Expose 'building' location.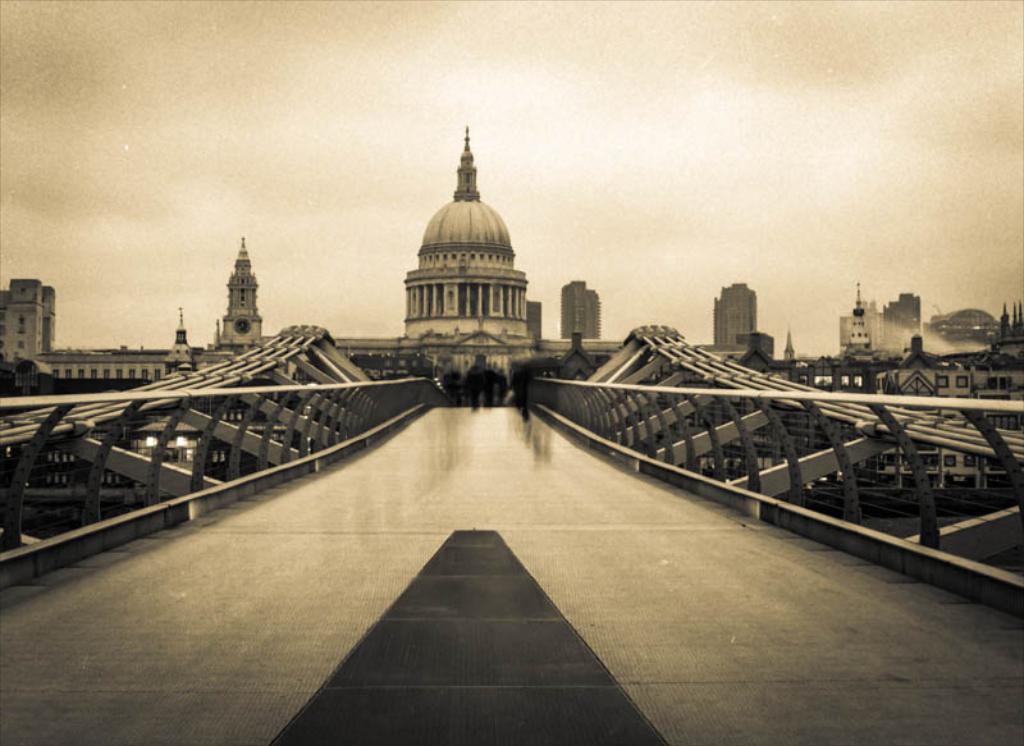
Exposed at crop(884, 296, 923, 353).
